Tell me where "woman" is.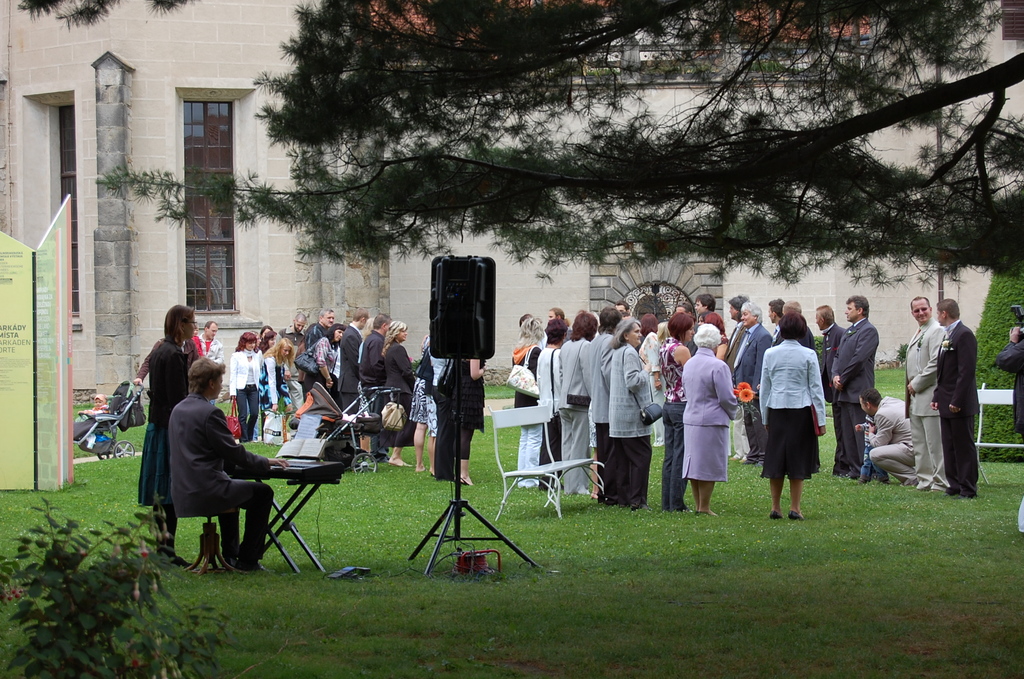
"woman" is at (left=227, top=329, right=262, bottom=441).
